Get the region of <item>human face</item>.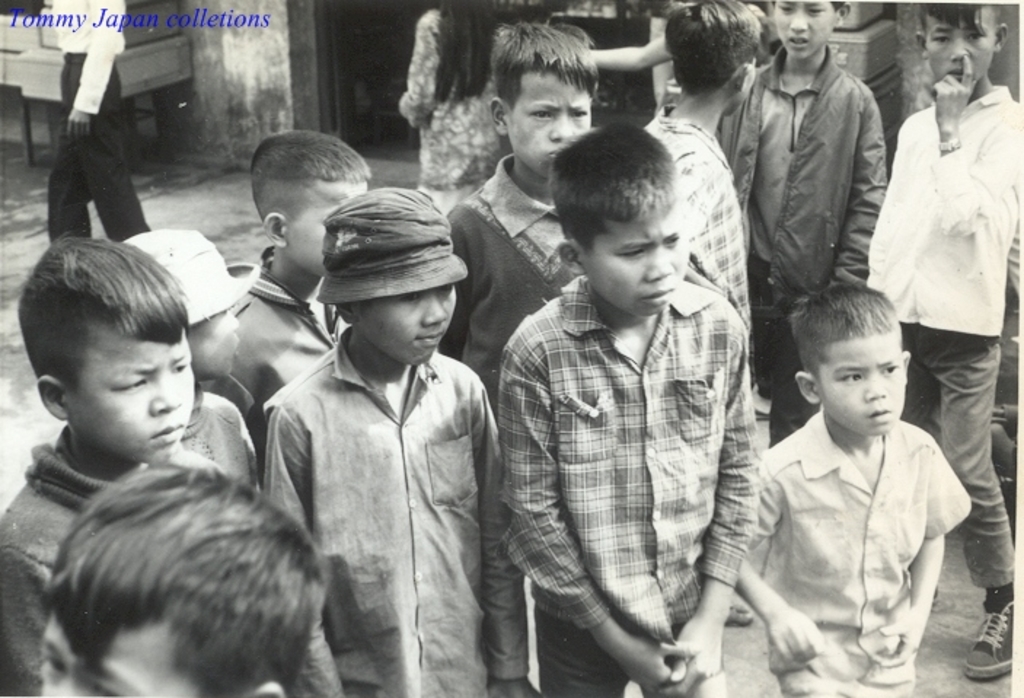
[x1=511, y1=80, x2=590, y2=181].
